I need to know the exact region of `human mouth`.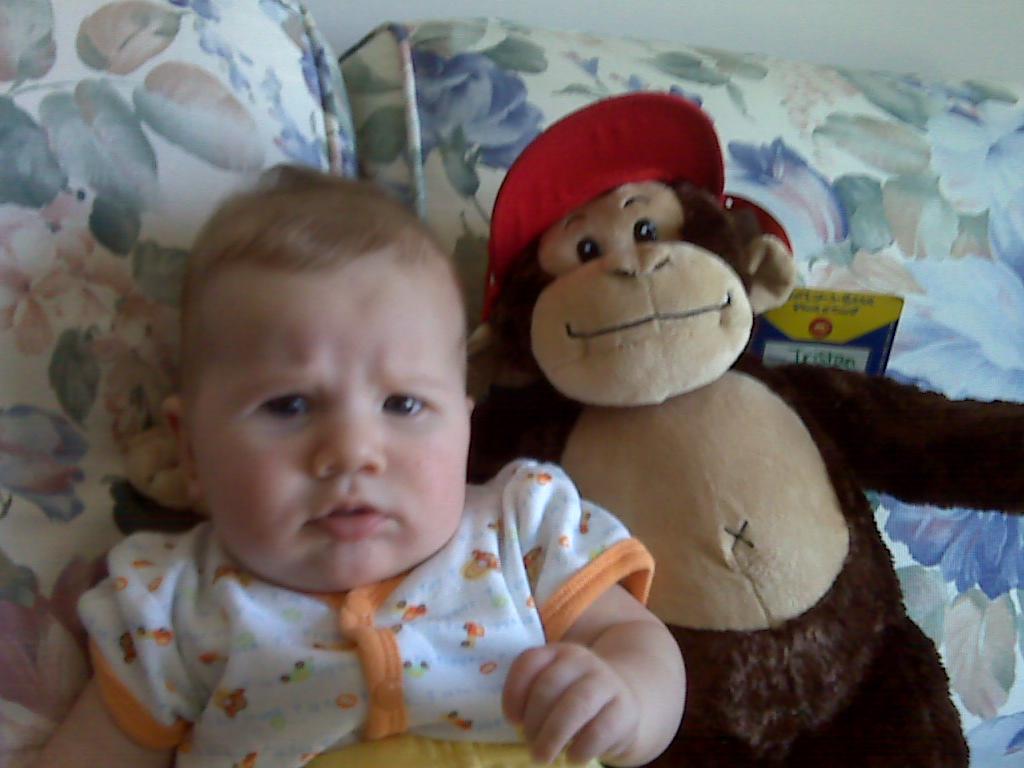
Region: 314,485,389,542.
